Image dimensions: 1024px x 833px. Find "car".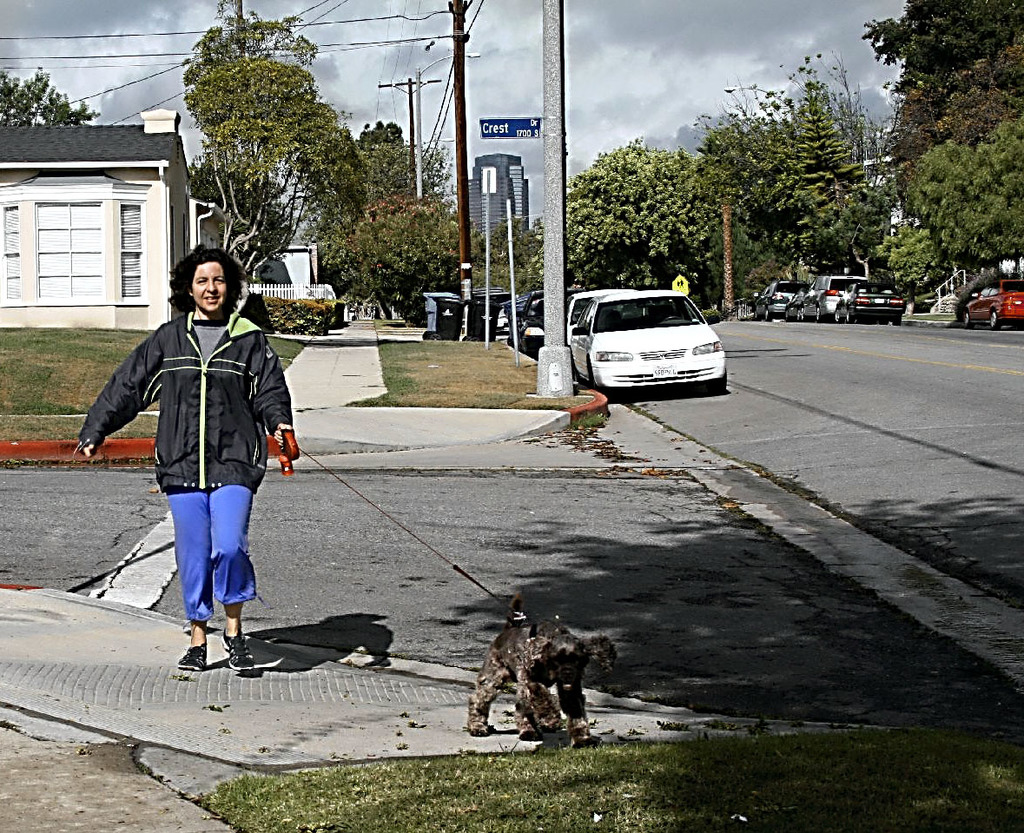
crop(962, 281, 1023, 335).
